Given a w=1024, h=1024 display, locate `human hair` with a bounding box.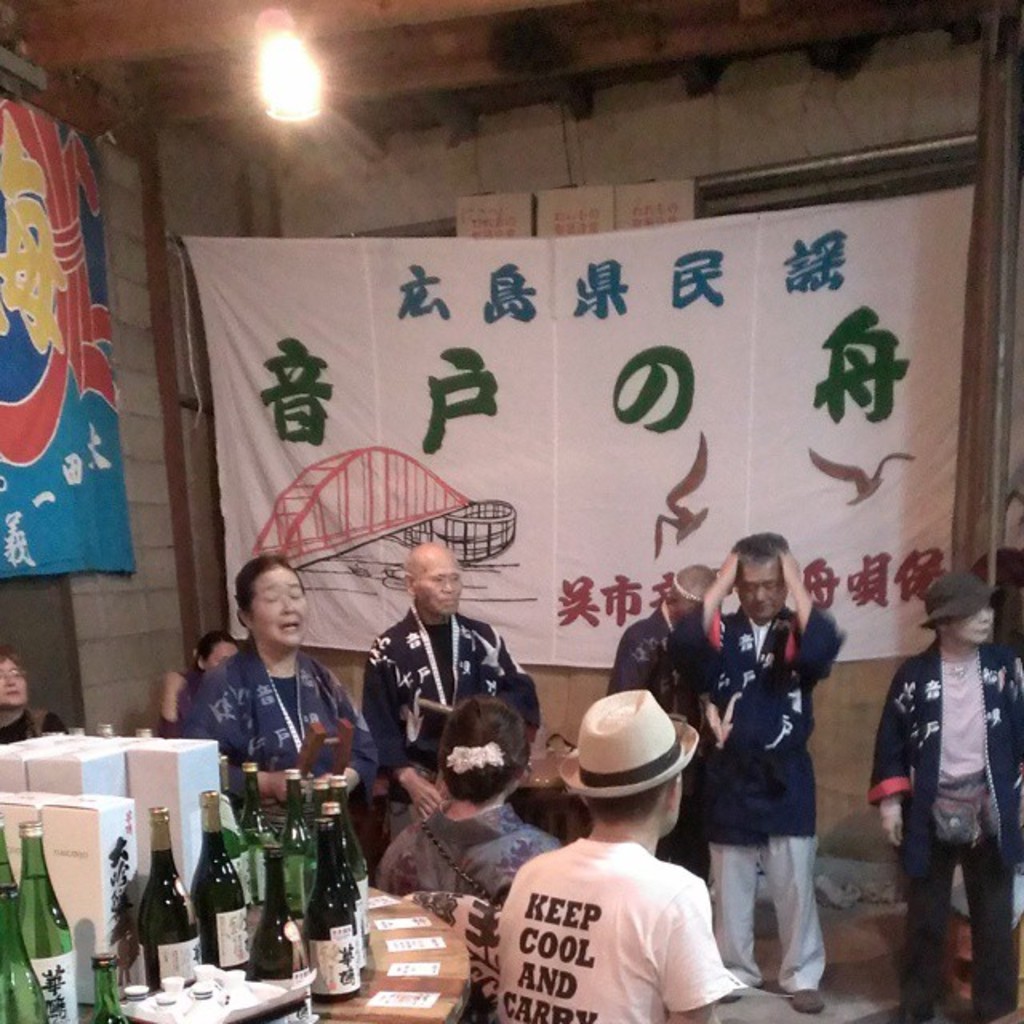
Located: crop(232, 558, 304, 624).
